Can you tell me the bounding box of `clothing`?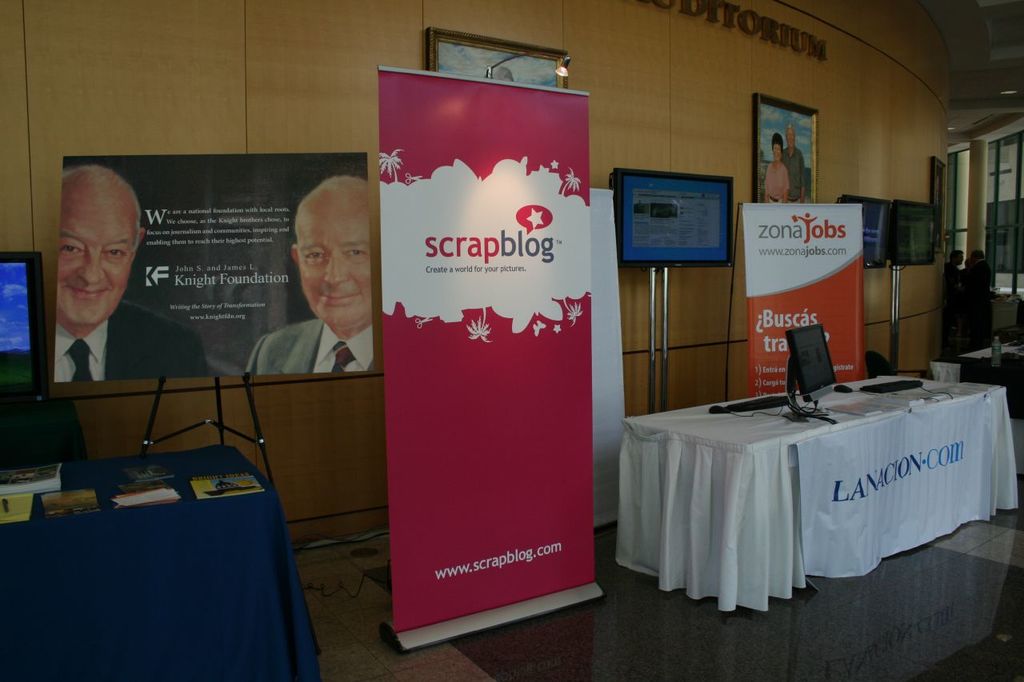
967, 259, 990, 341.
